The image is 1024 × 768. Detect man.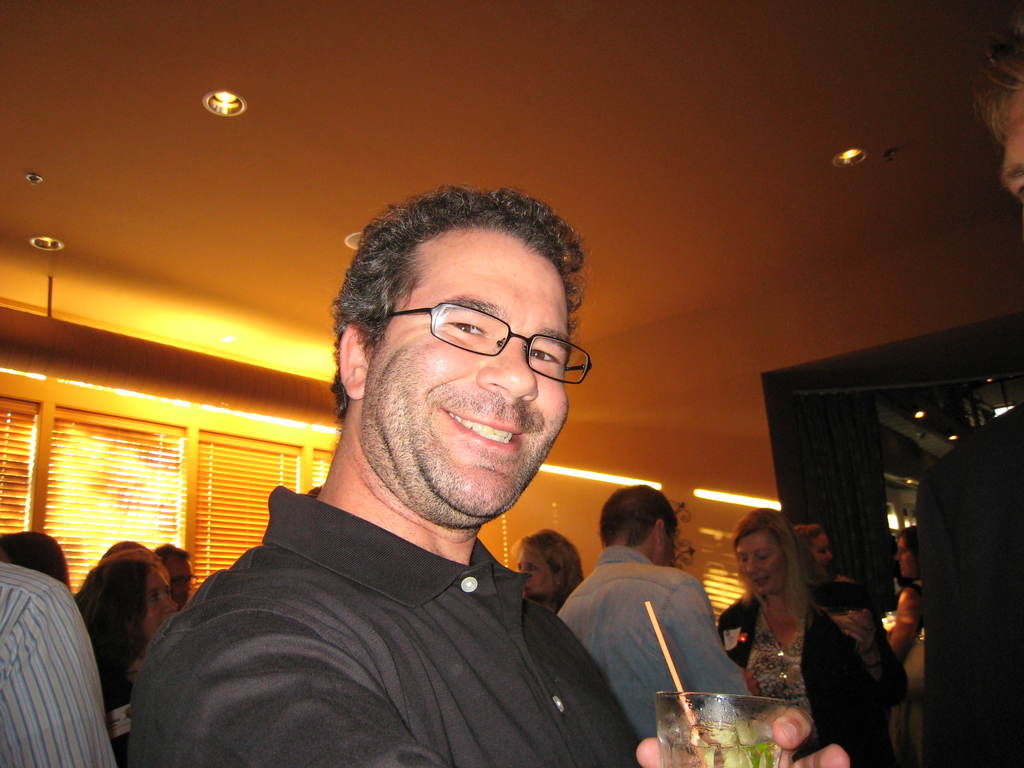
Detection: Rect(0, 554, 128, 767).
